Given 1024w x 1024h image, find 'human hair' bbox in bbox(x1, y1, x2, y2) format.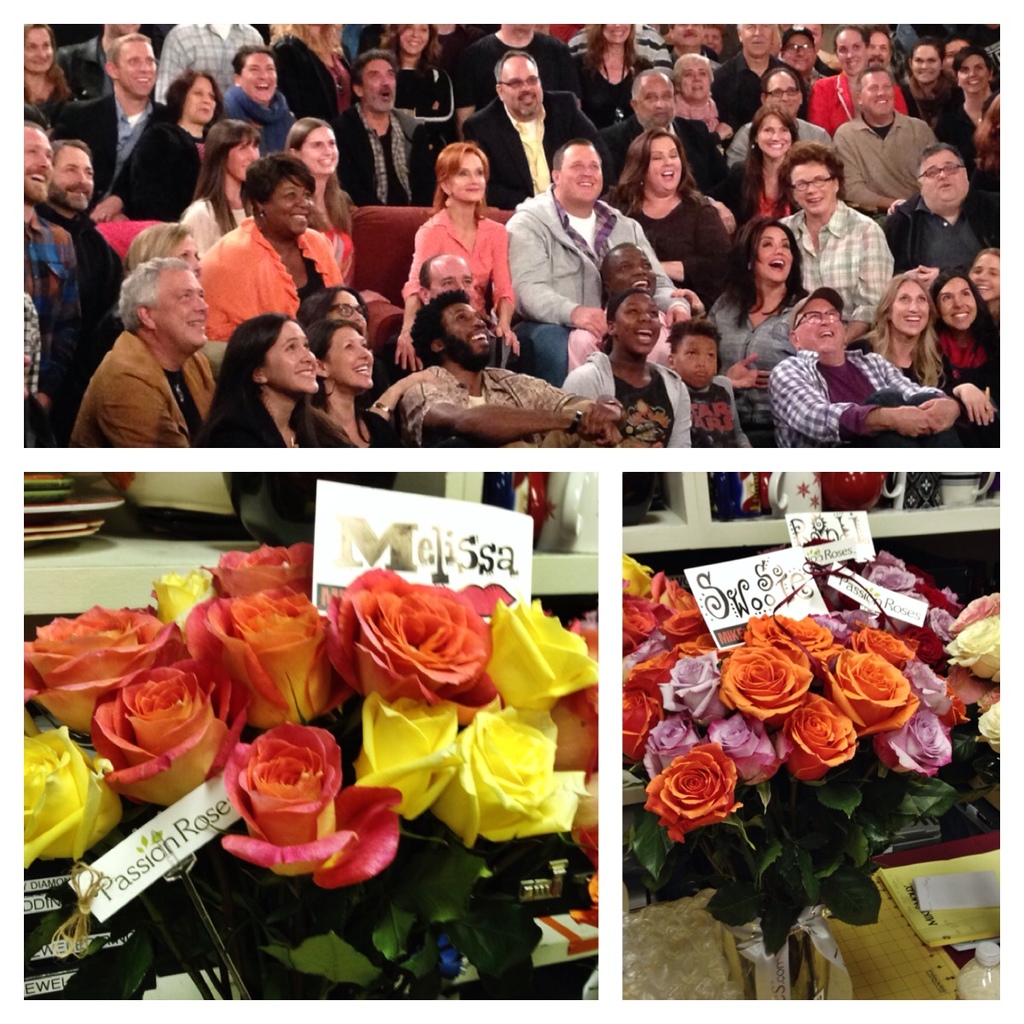
bbox(25, 118, 49, 139).
